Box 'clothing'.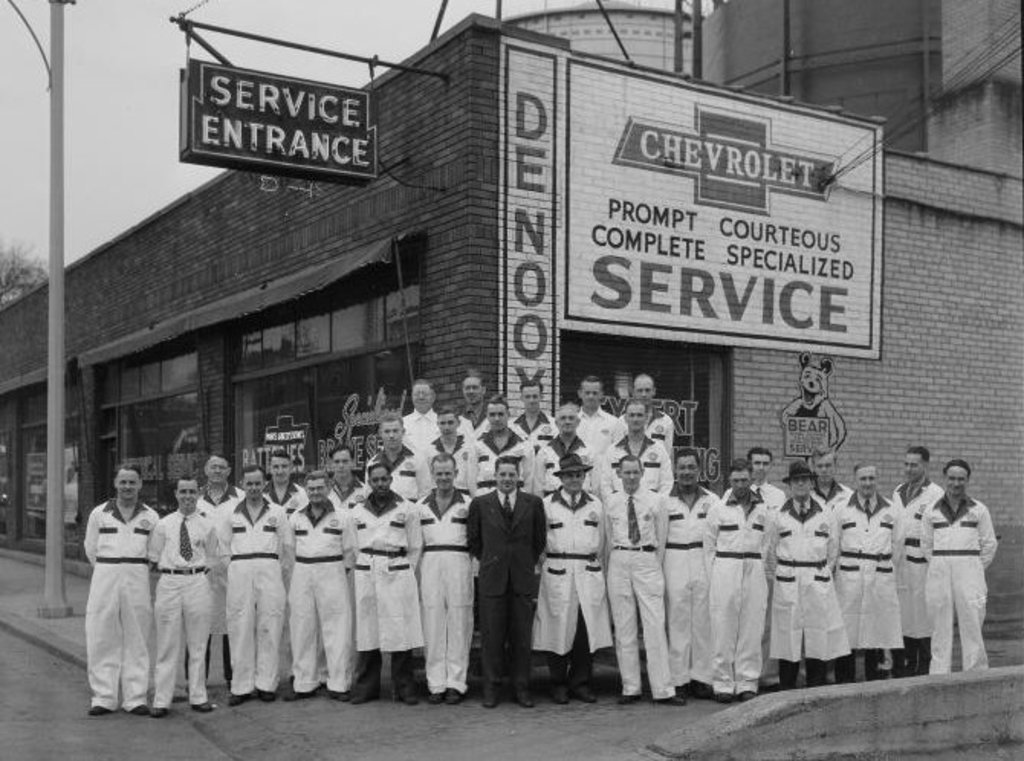
(x1=827, y1=487, x2=934, y2=698).
